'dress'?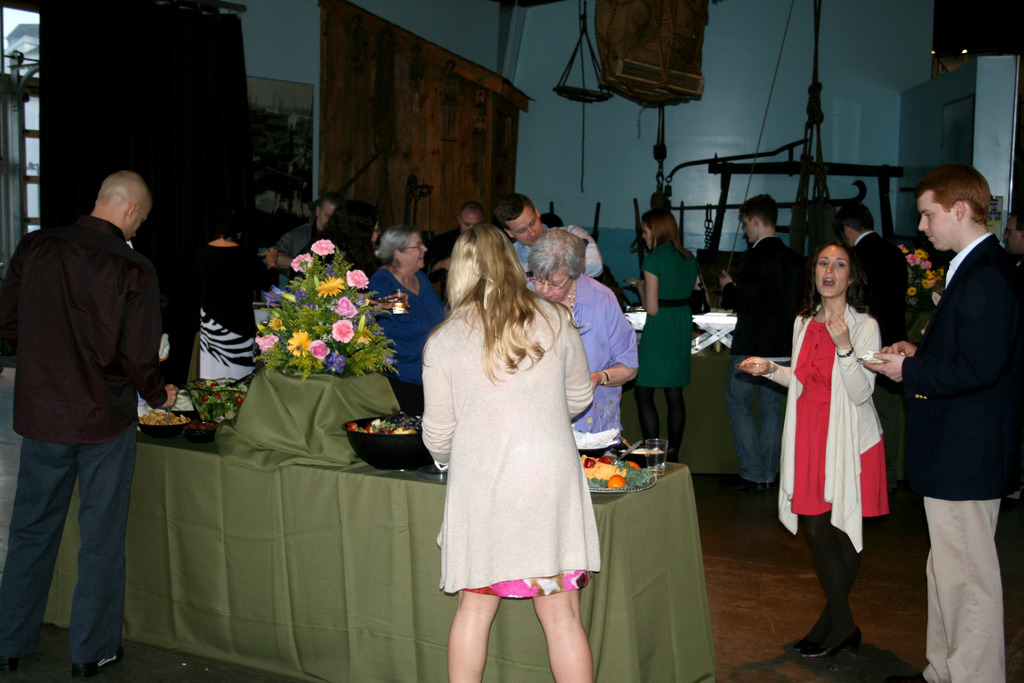
792, 320, 891, 516
